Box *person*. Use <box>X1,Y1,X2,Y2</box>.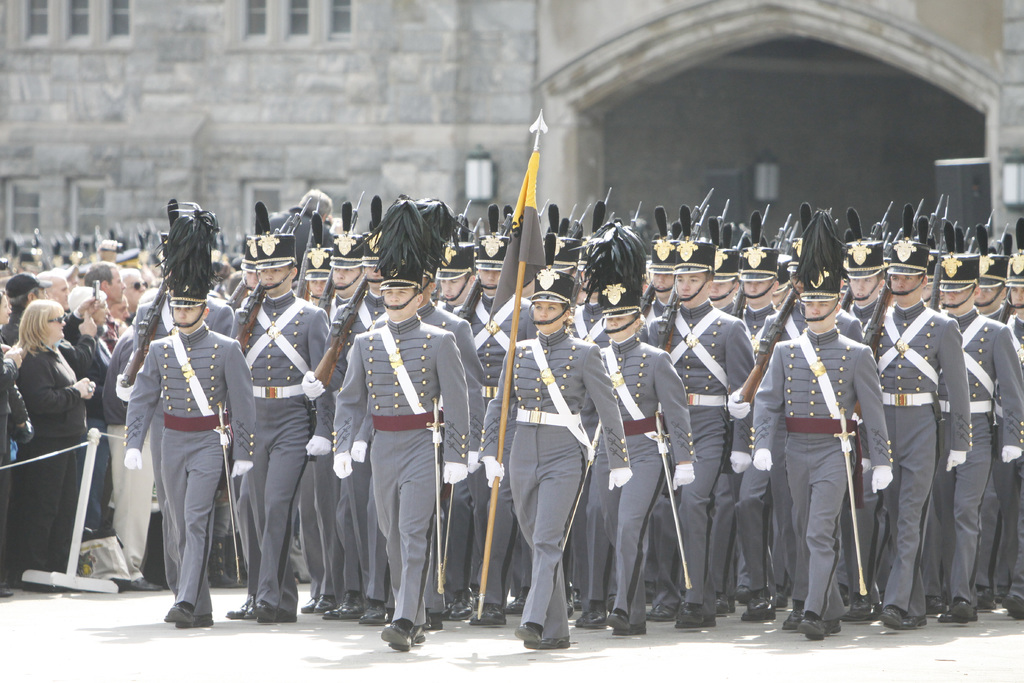
<box>474,233,634,649</box>.
